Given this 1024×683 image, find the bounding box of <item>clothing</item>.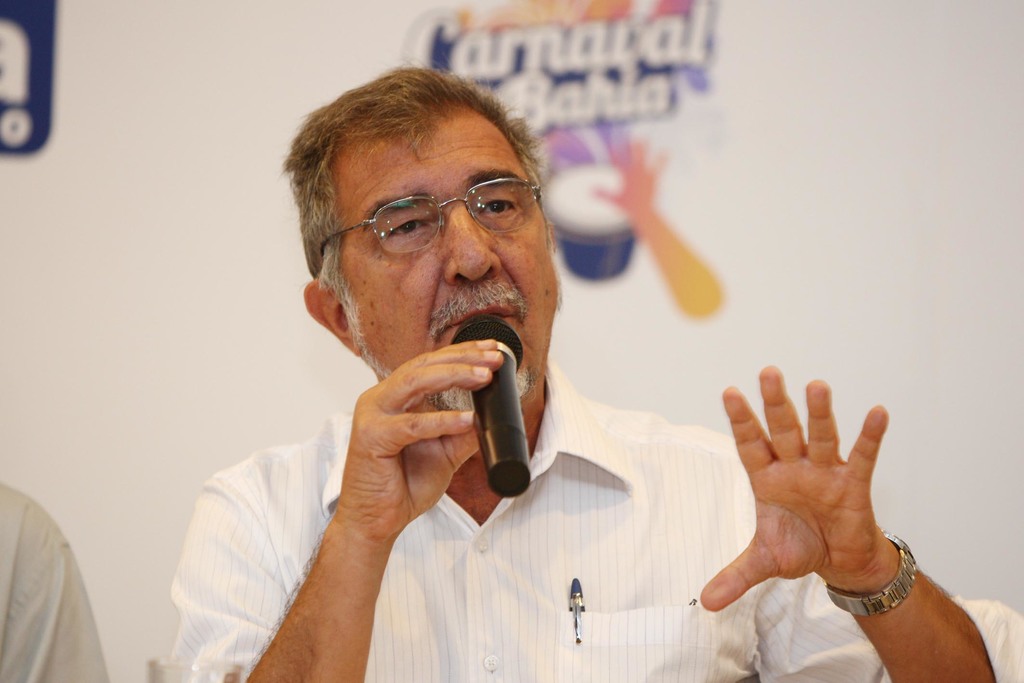
x1=0, y1=481, x2=107, y2=682.
